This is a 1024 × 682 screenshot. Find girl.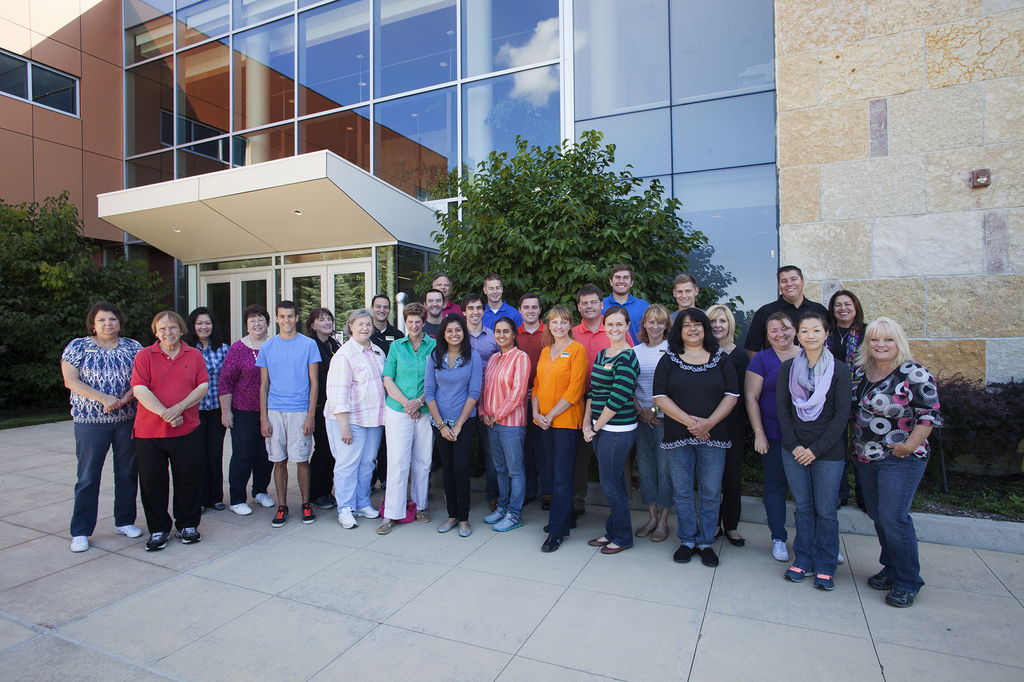
Bounding box: (635,307,675,539).
